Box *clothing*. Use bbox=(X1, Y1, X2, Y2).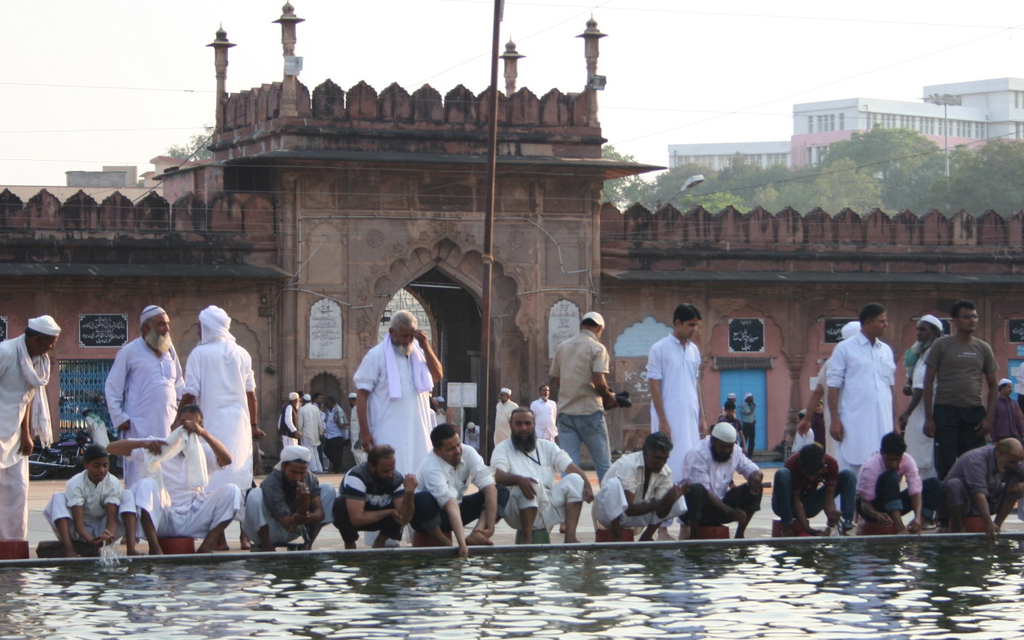
bbox=(488, 436, 584, 532).
